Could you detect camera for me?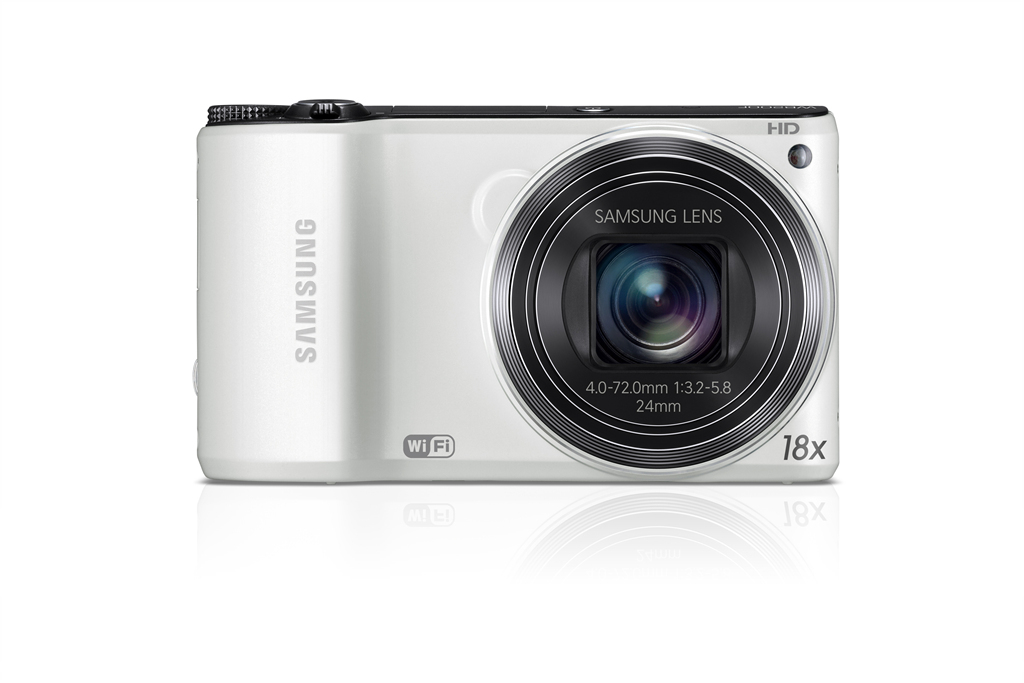
Detection result: locate(189, 84, 879, 507).
